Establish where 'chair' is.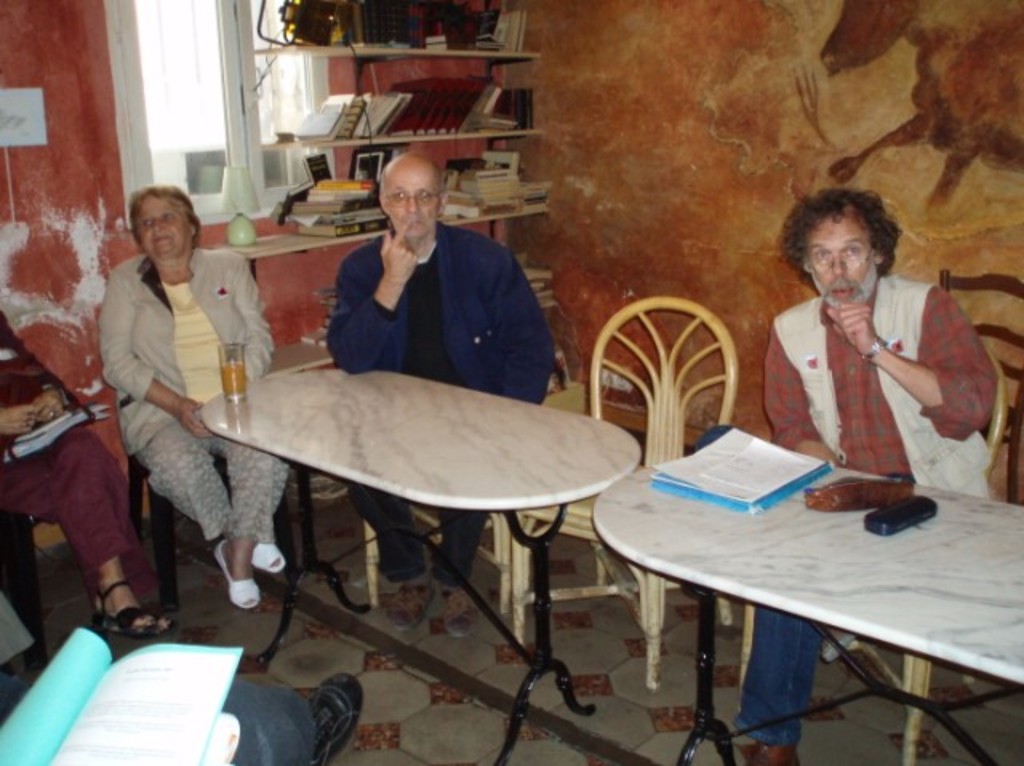
Established at bbox(128, 256, 302, 609).
